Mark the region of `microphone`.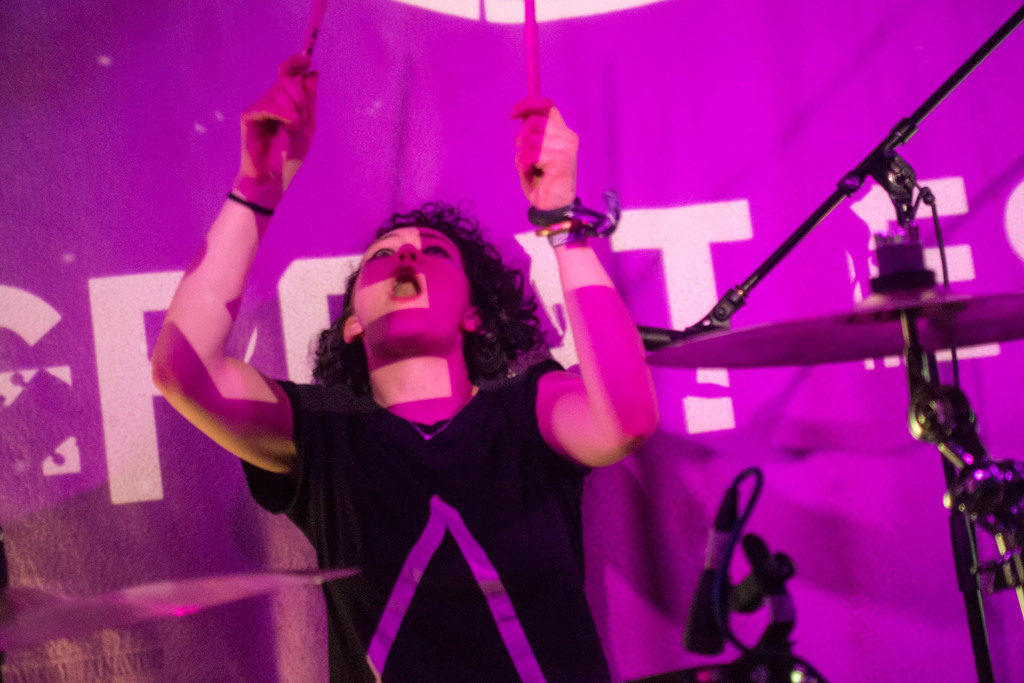
Region: (684,489,740,658).
